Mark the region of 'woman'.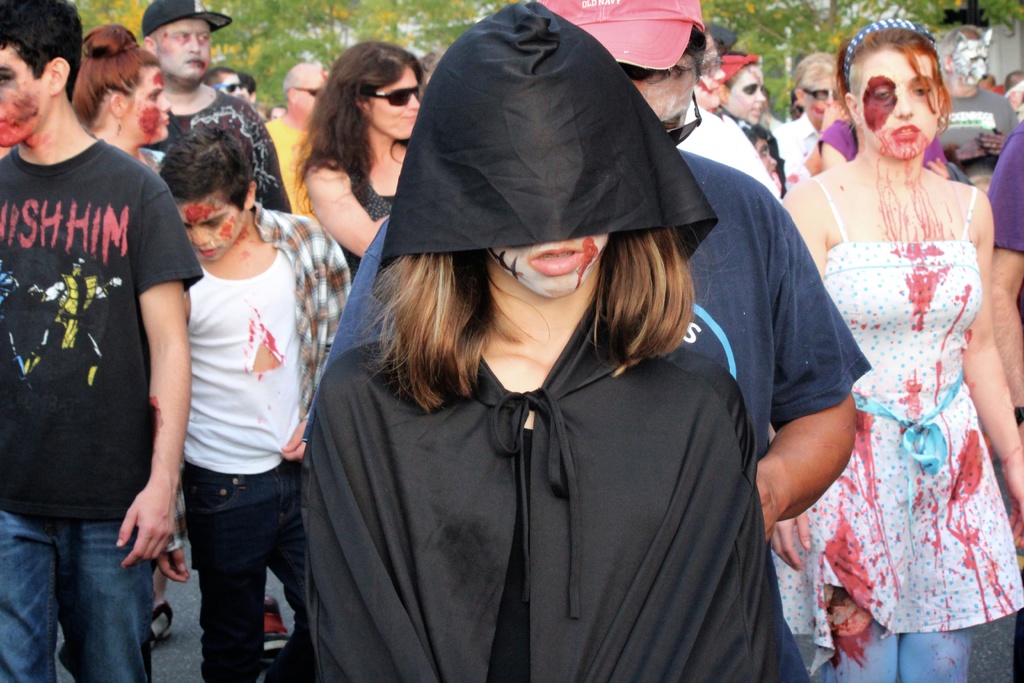
Region: 300/0/811/682.
